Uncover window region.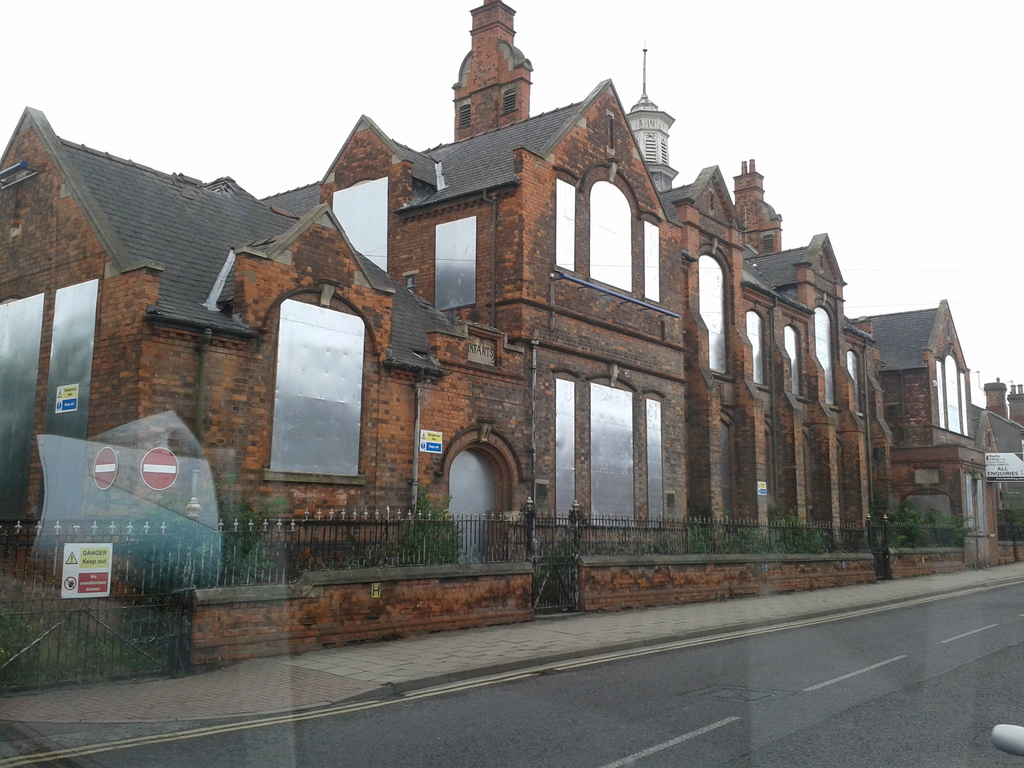
Uncovered: [left=434, top=419, right=529, bottom=563].
